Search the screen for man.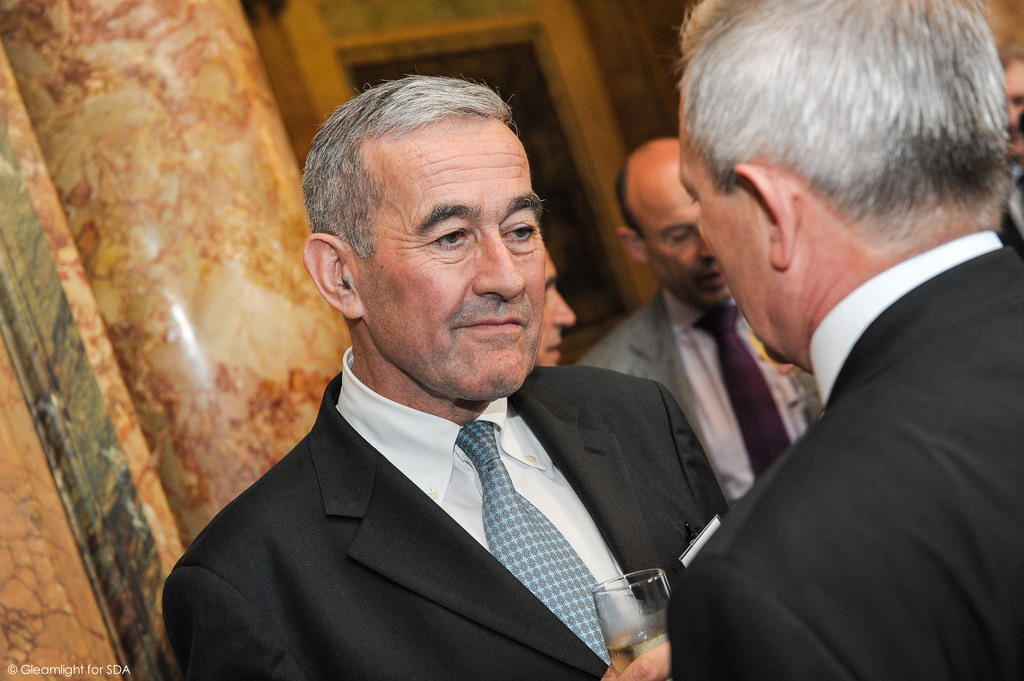
Found at 671/0/1023/680.
